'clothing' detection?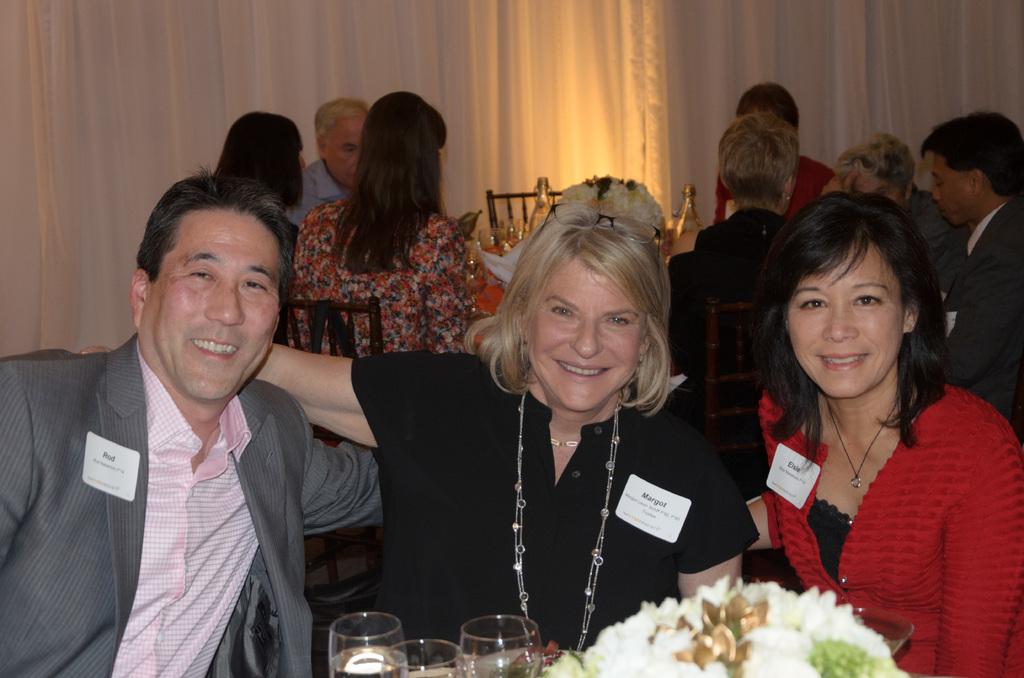
710,155,828,230
